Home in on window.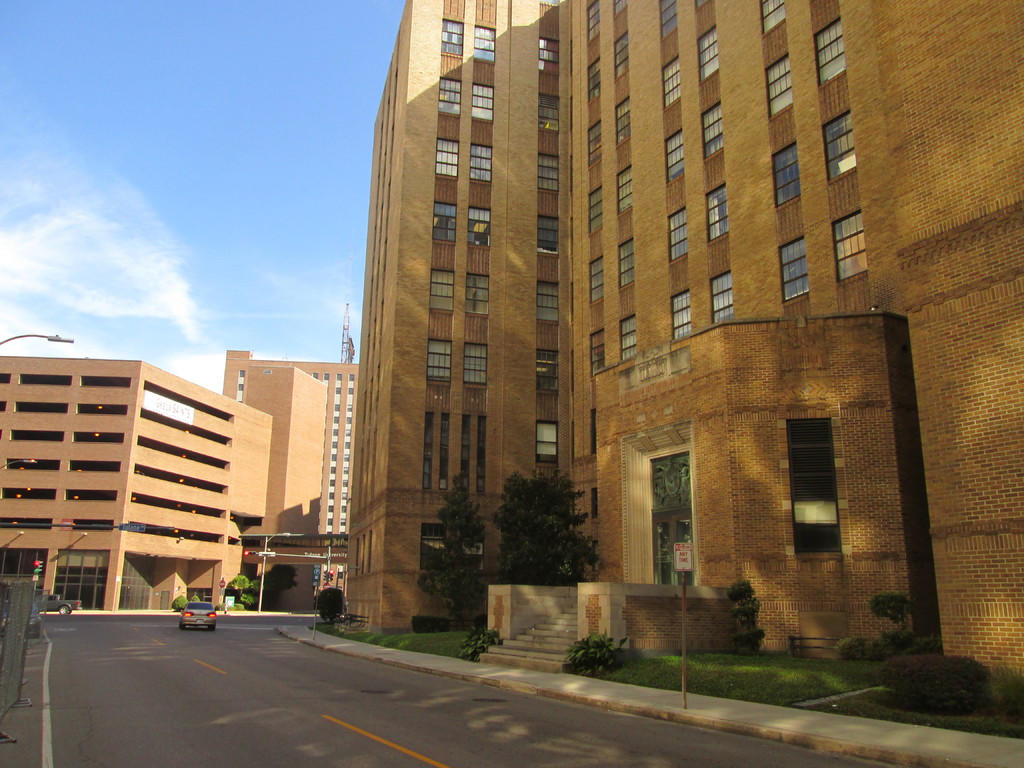
Homed in at Rect(128, 495, 227, 520).
